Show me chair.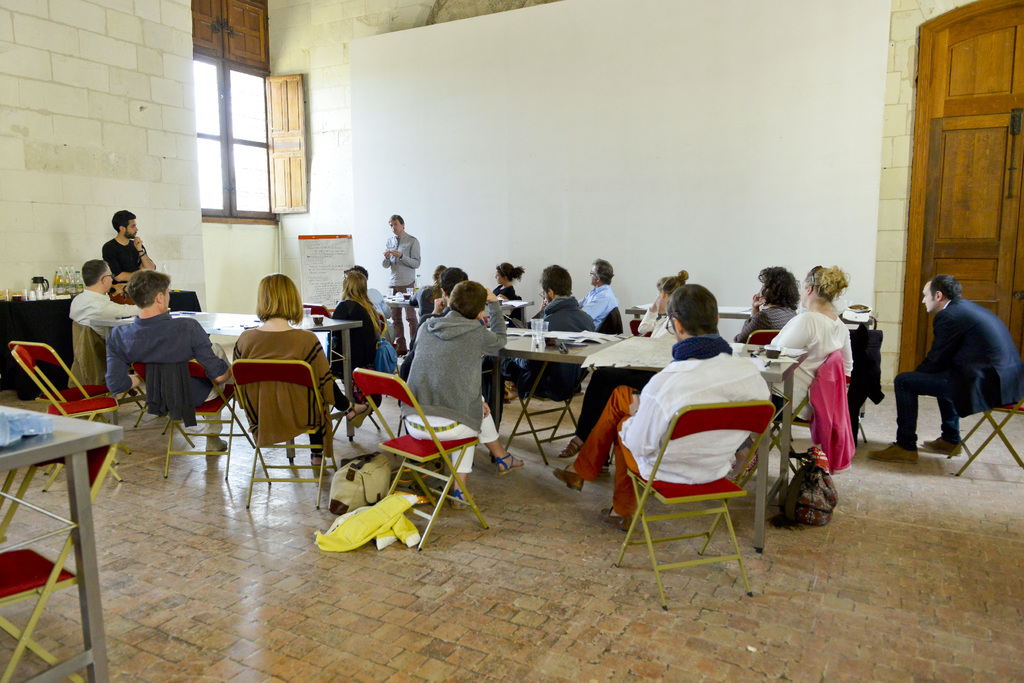
chair is here: (left=24, top=344, right=140, bottom=491).
